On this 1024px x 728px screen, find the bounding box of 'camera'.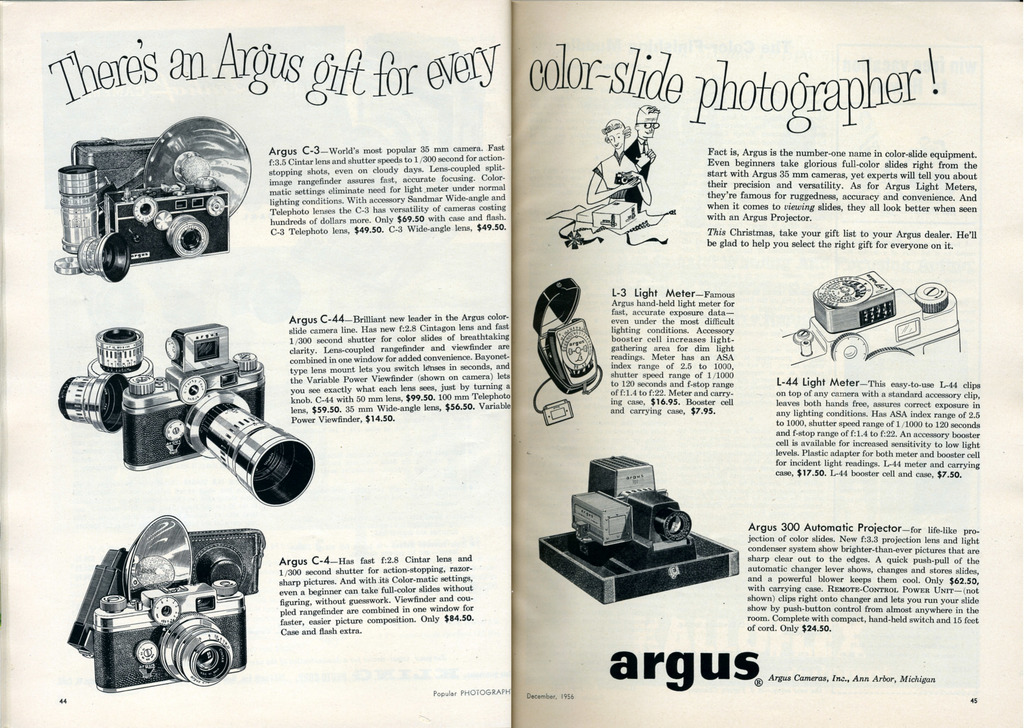
Bounding box: left=536, top=455, right=741, bottom=606.
